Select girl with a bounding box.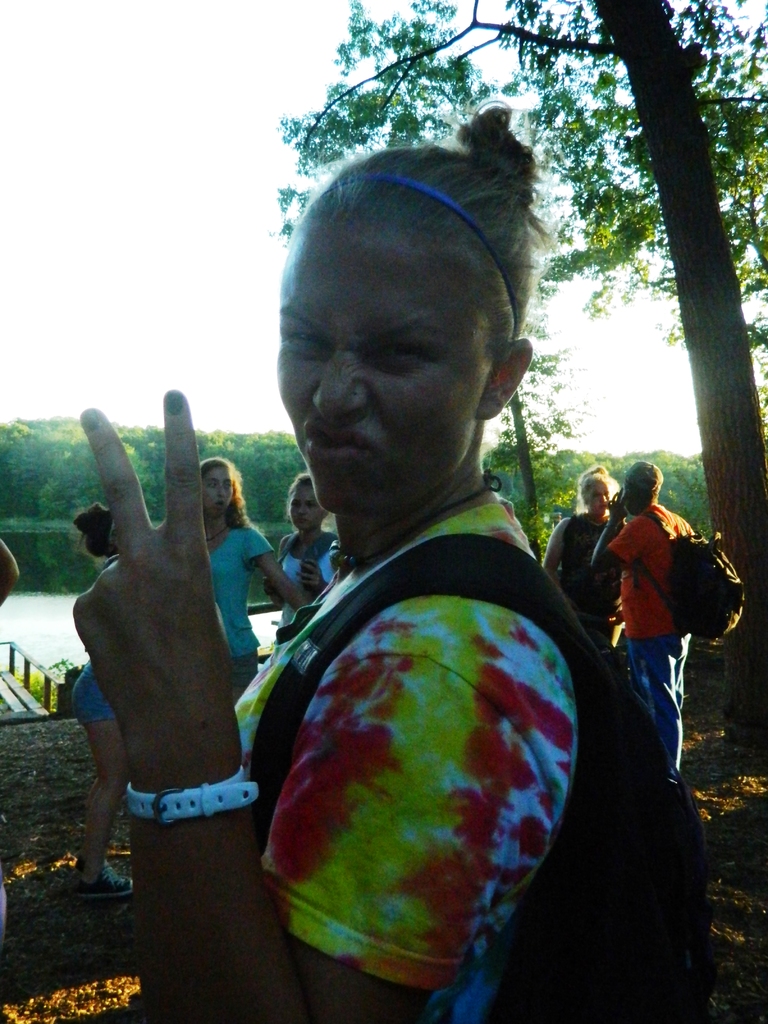
202, 454, 309, 699.
